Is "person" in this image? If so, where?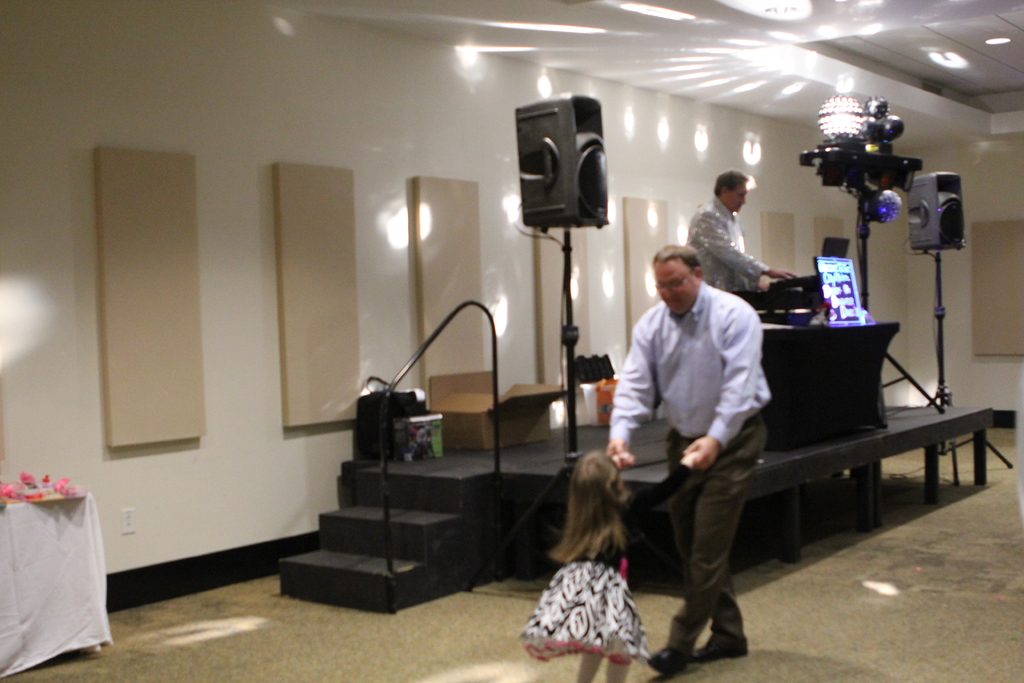
Yes, at [624, 220, 785, 664].
